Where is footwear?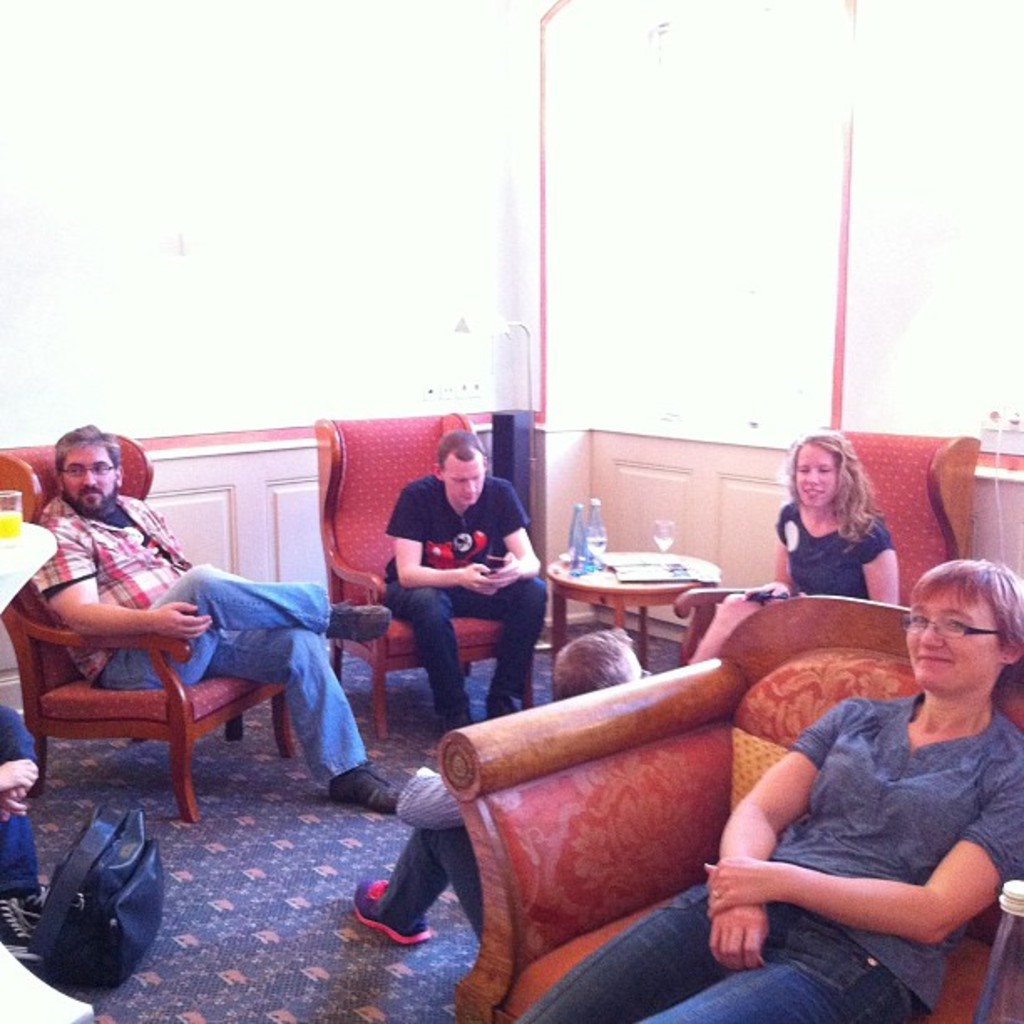
<box>323,604,397,658</box>.
